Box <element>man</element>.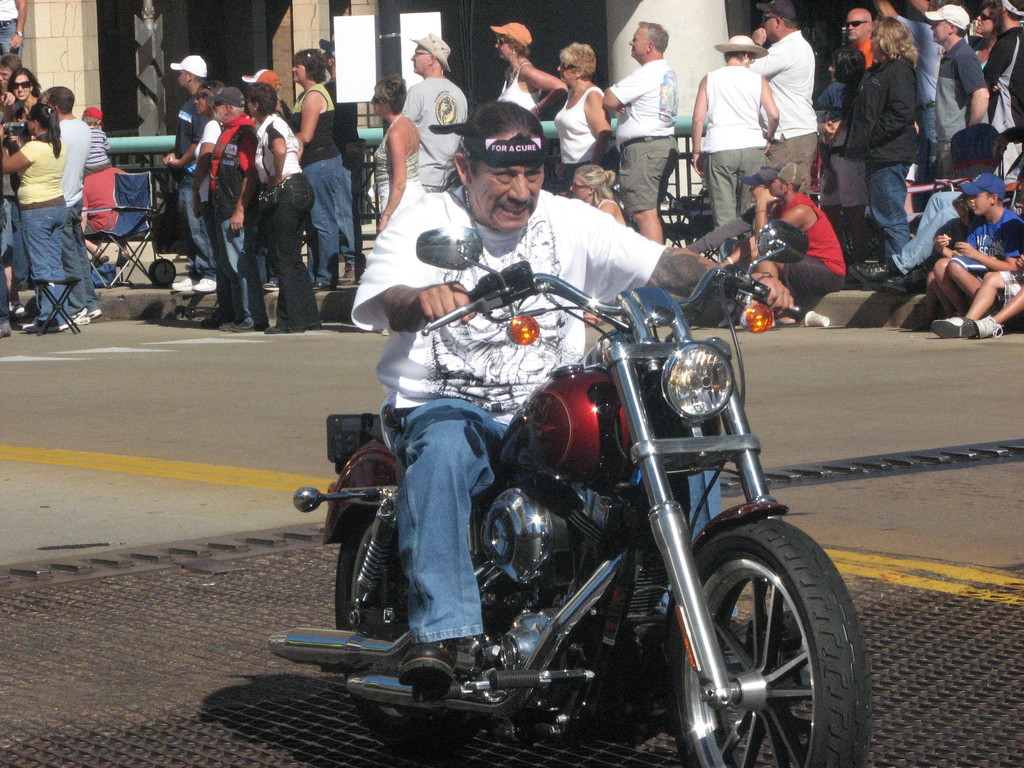
region(402, 29, 472, 196).
